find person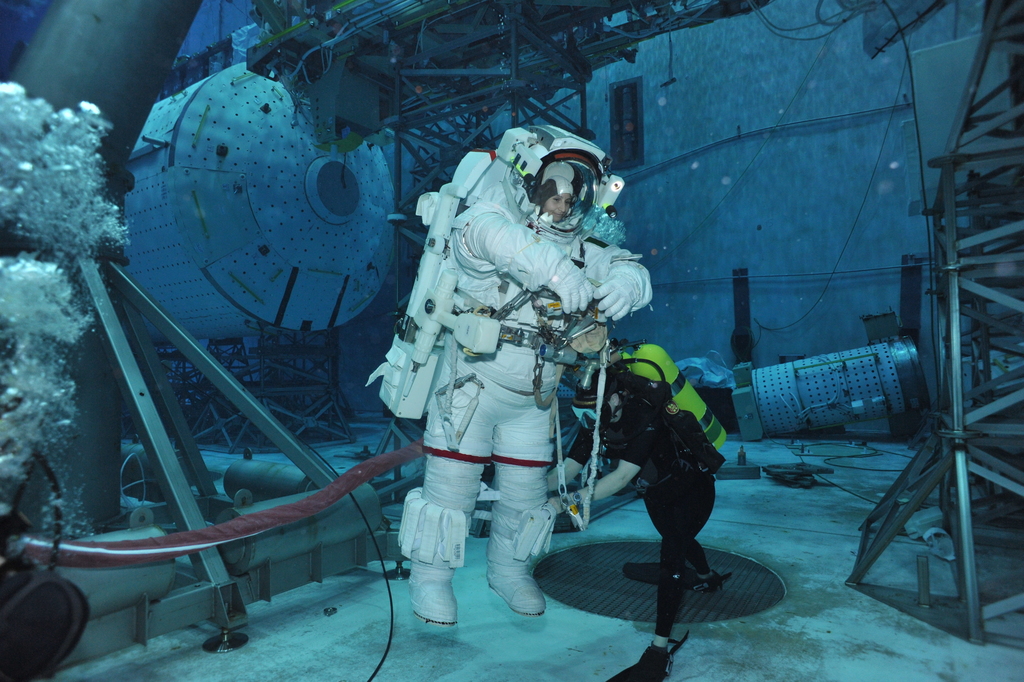
box=[381, 113, 626, 660]
